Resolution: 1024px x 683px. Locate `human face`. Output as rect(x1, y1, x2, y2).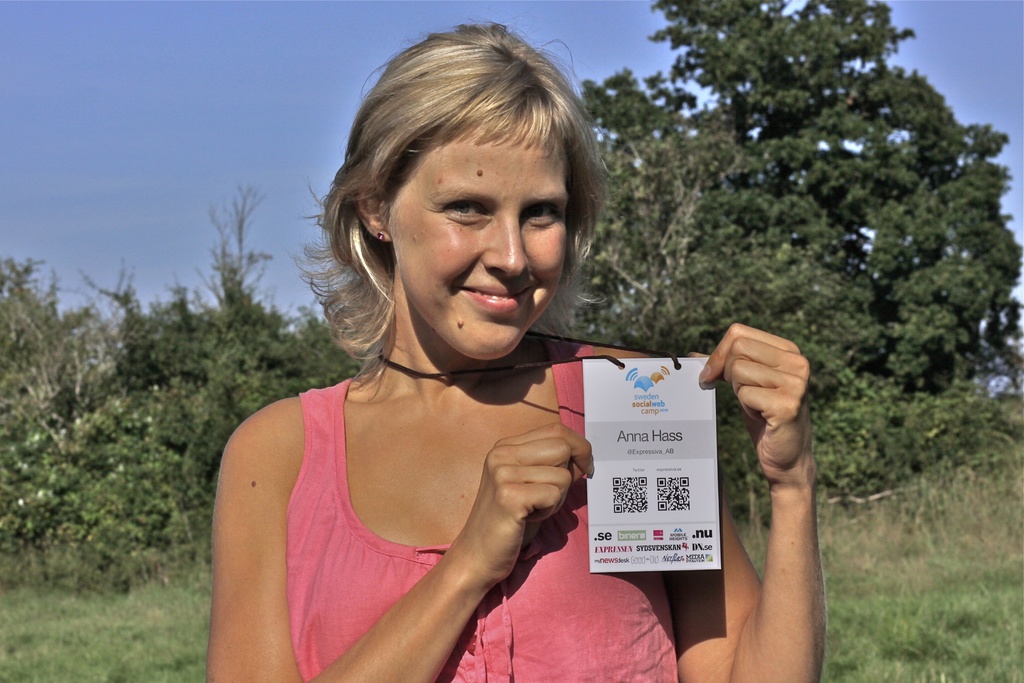
rect(385, 129, 571, 349).
